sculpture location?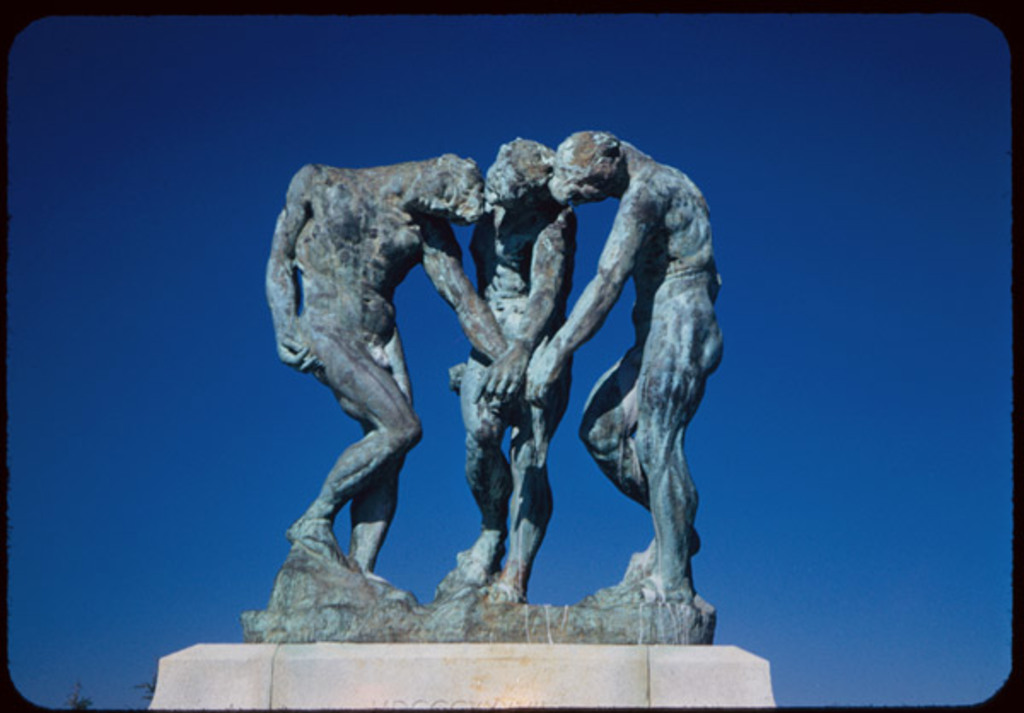
bbox=(515, 128, 713, 609)
